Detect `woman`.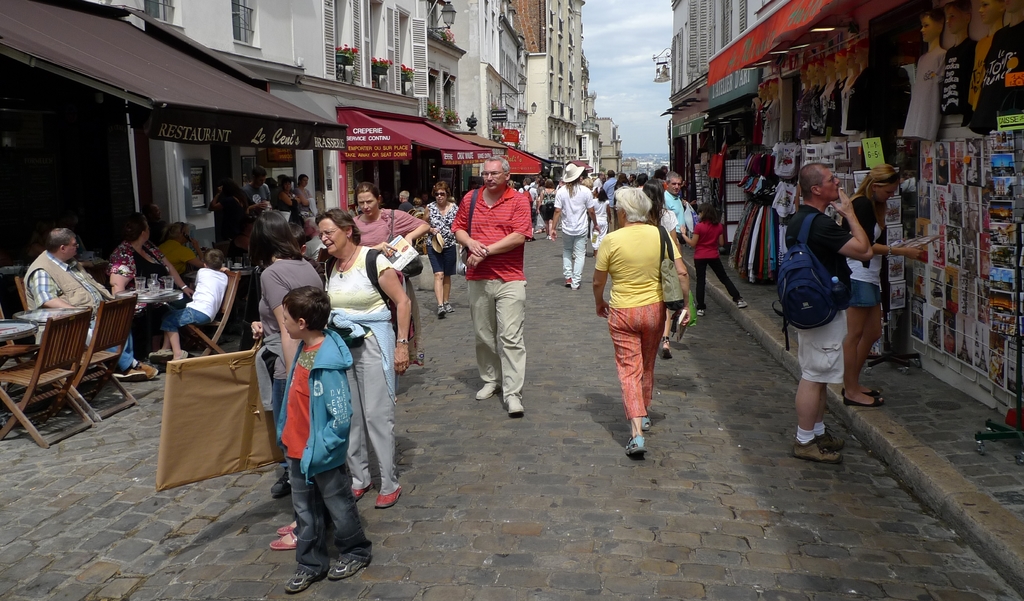
Detected at 295,174,311,206.
